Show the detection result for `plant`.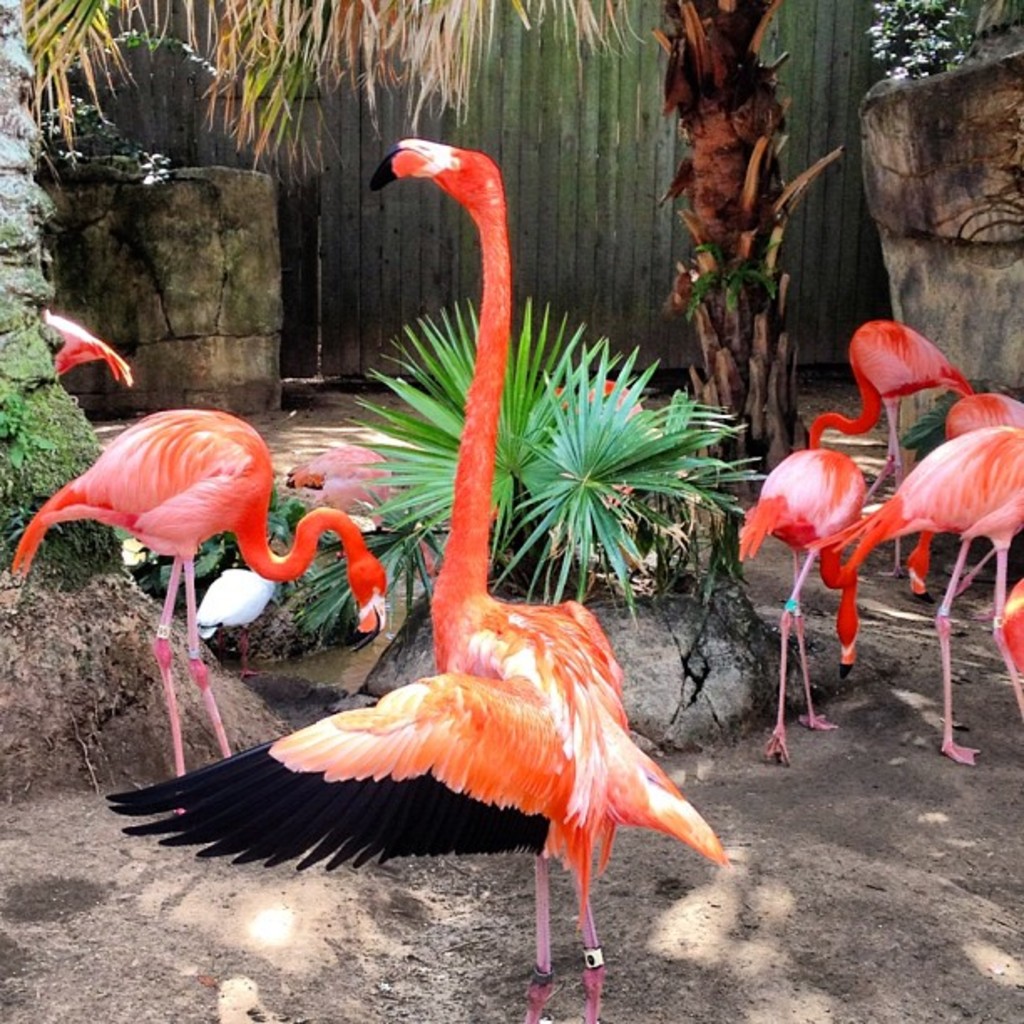
[x1=333, y1=281, x2=760, y2=624].
